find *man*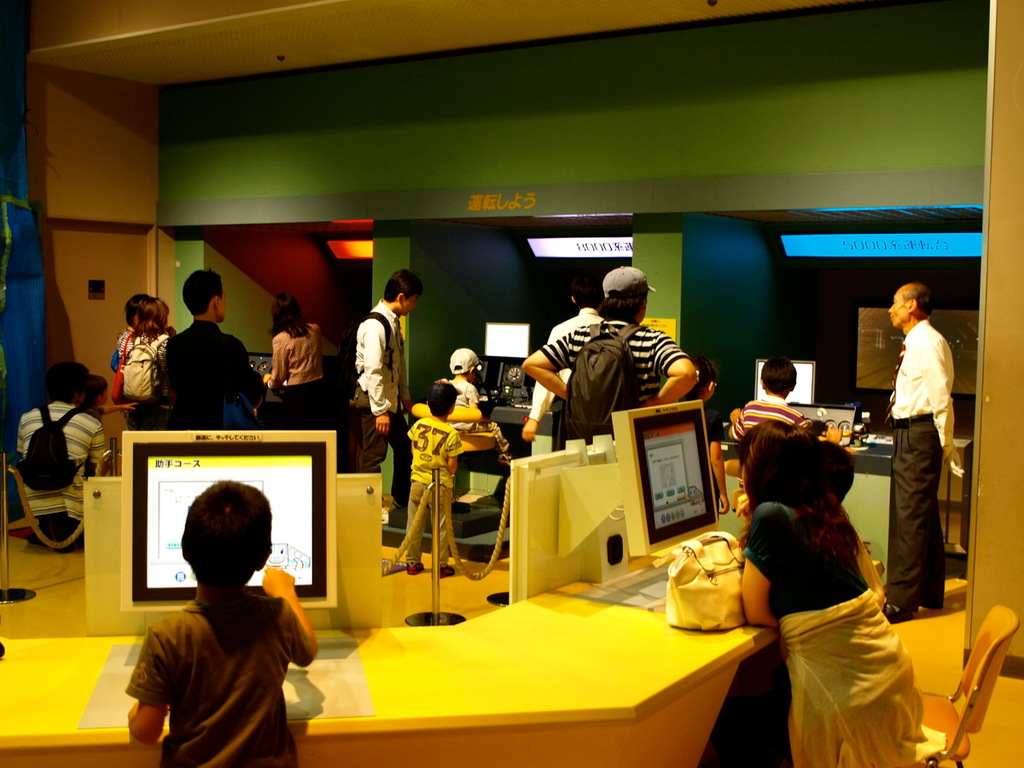
2/355/114/550
